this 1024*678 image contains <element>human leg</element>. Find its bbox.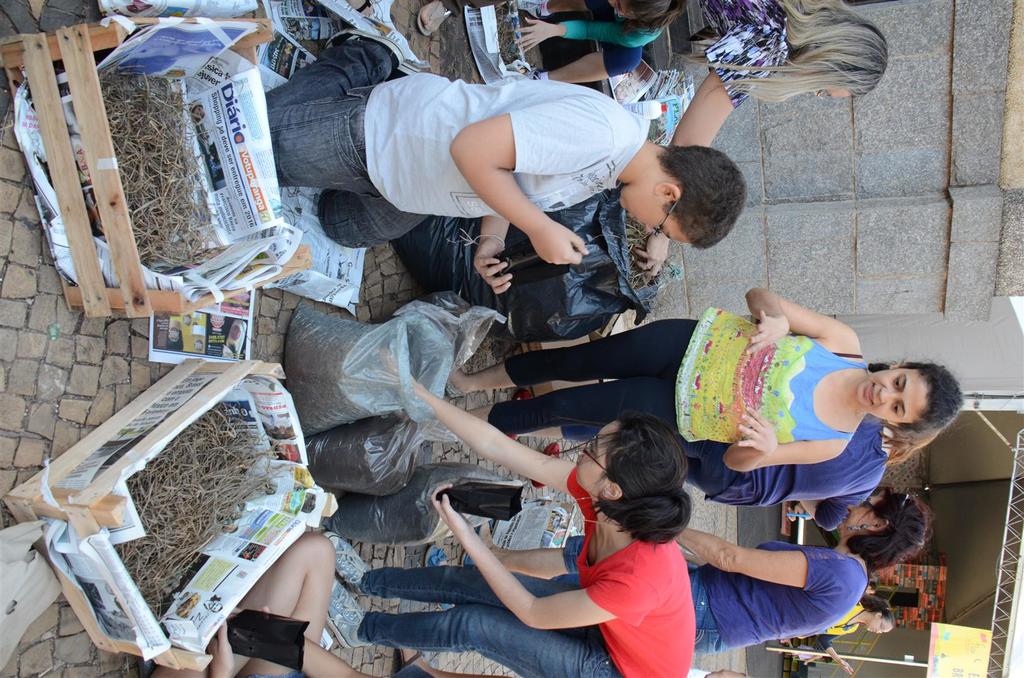
l=446, t=323, r=749, b=390.
